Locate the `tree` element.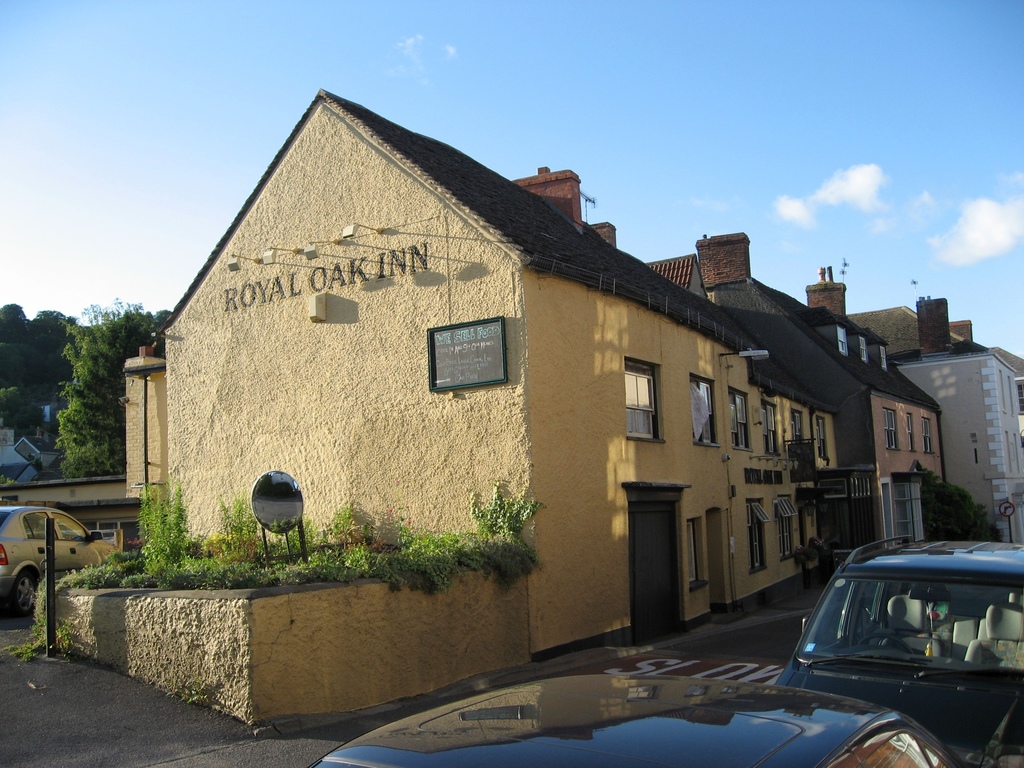
Element bbox: 918:483:1007:547.
